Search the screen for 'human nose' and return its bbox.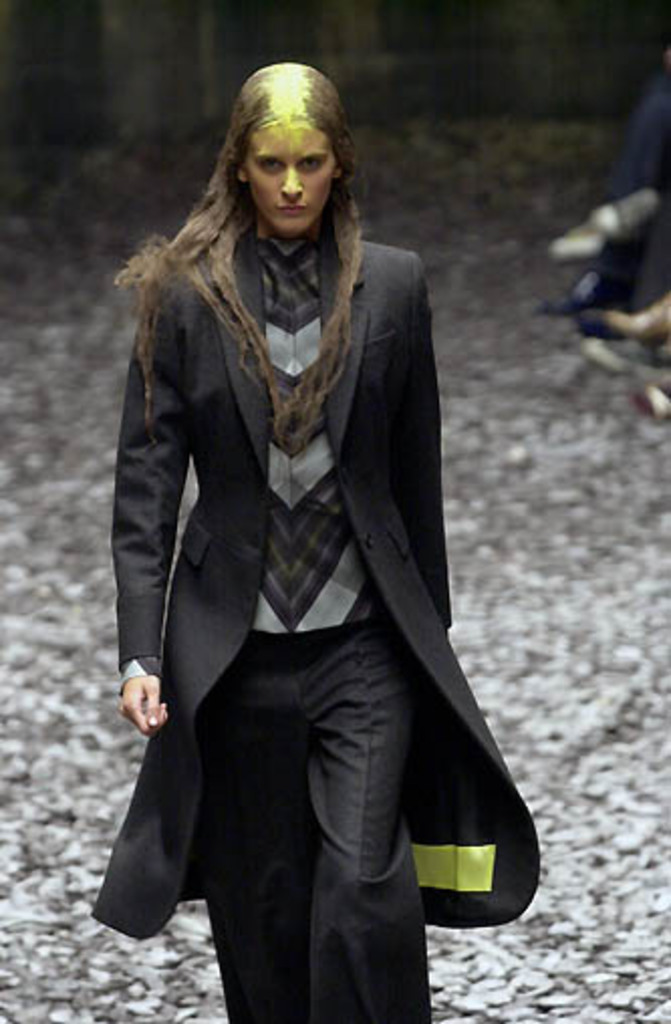
Found: <region>276, 161, 306, 206</region>.
